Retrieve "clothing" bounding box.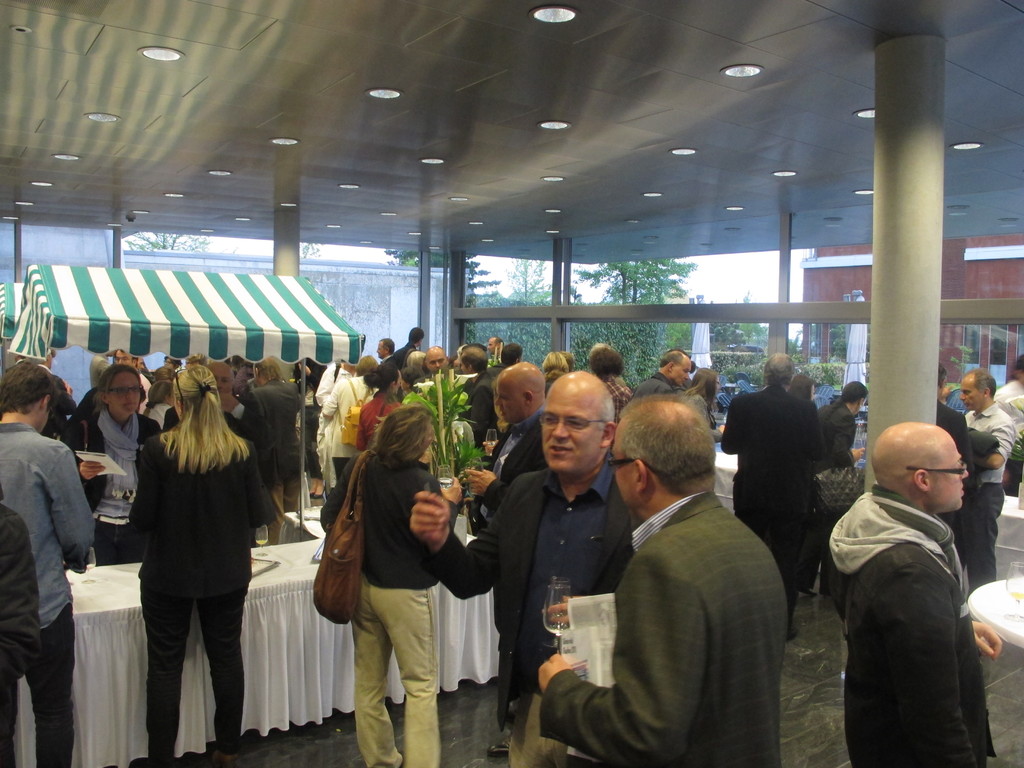
Bounding box: (x1=485, y1=399, x2=543, y2=683).
